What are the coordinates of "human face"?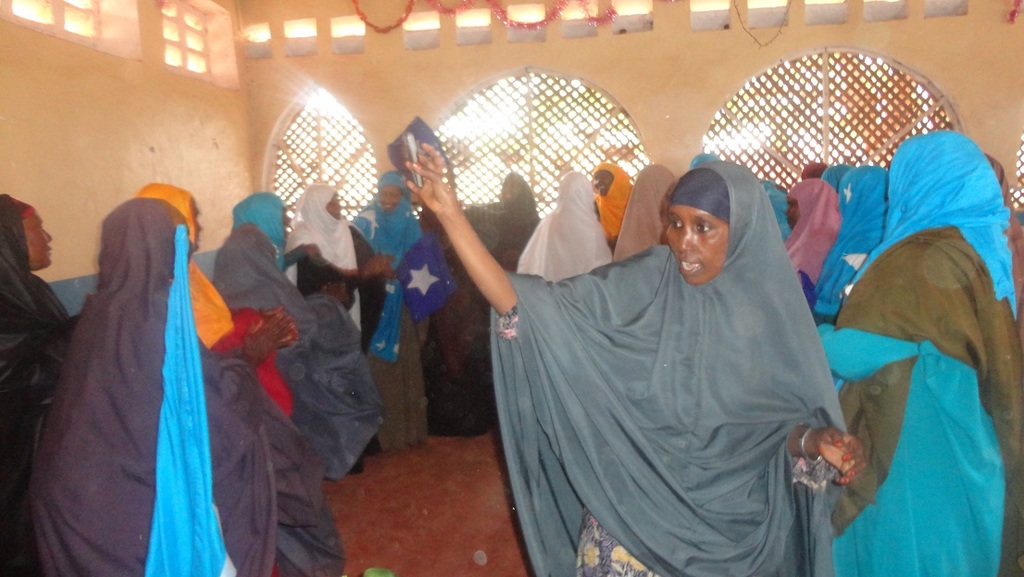
bbox=(785, 198, 798, 226).
